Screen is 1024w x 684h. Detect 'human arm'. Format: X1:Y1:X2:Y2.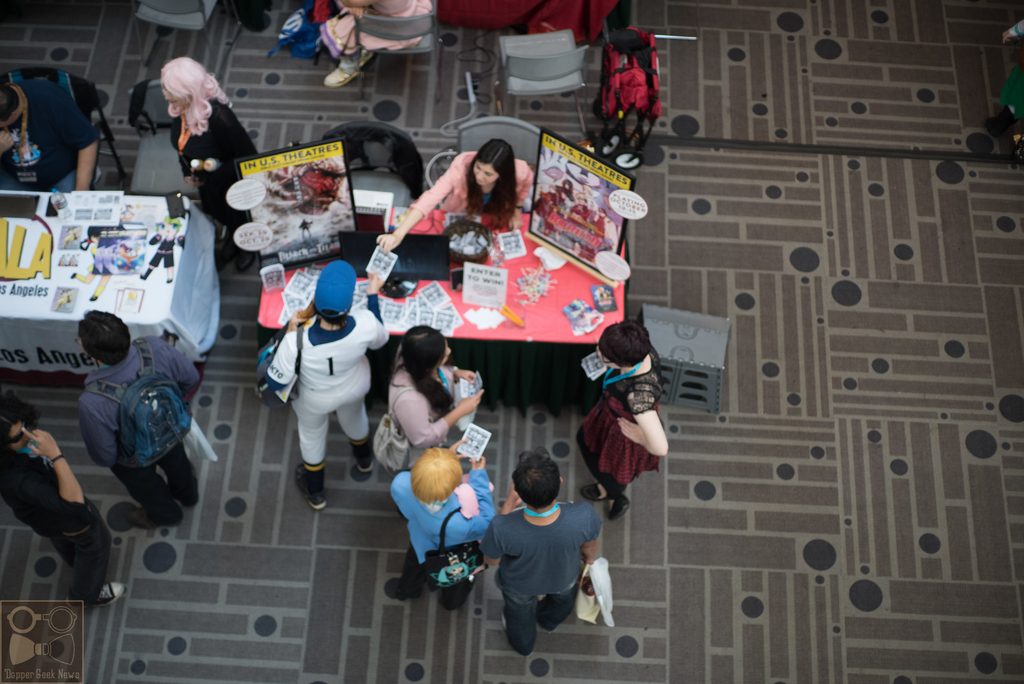
435:452:499:546.
